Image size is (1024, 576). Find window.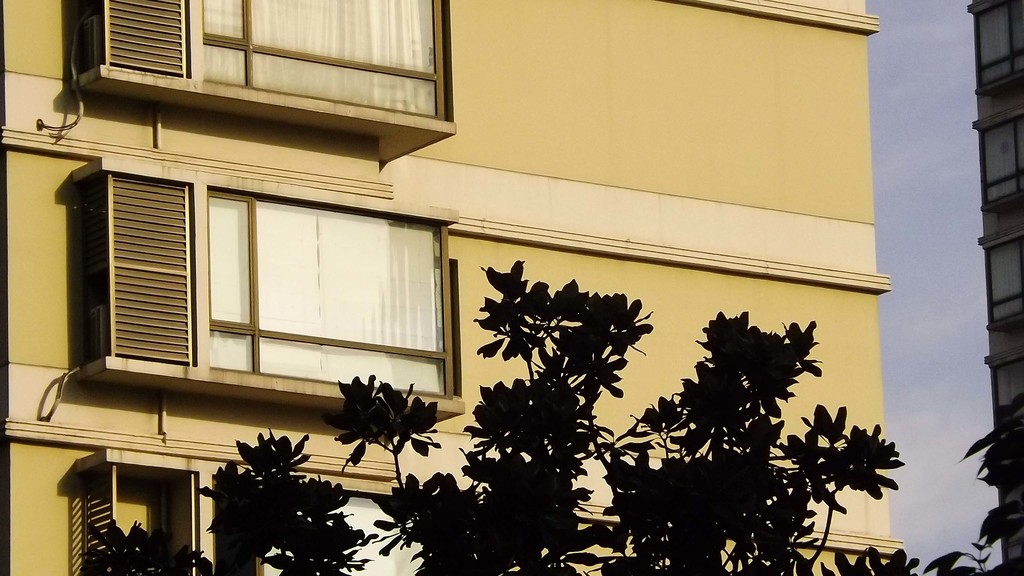
204/205/452/381.
